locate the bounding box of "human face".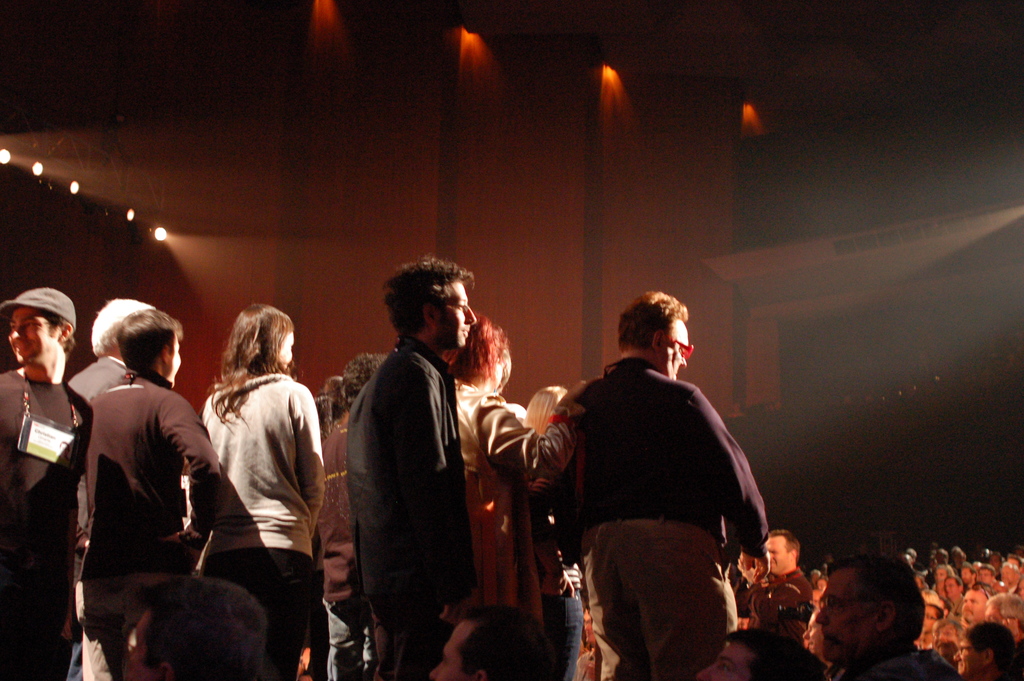
Bounding box: rect(963, 593, 984, 619).
